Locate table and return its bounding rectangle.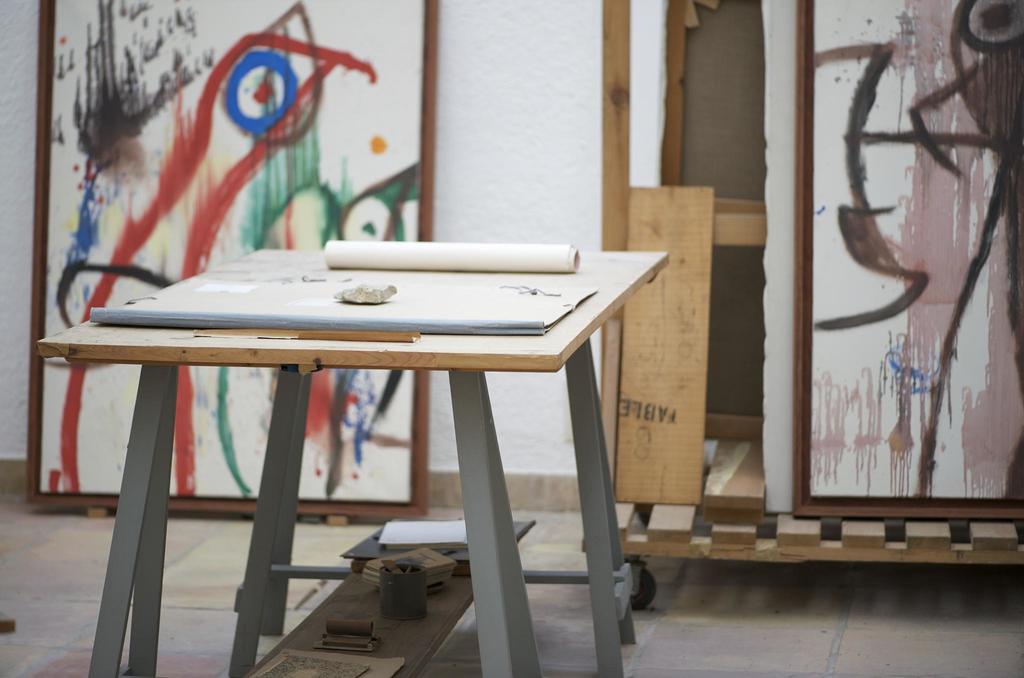
[x1=54, y1=234, x2=675, y2=644].
